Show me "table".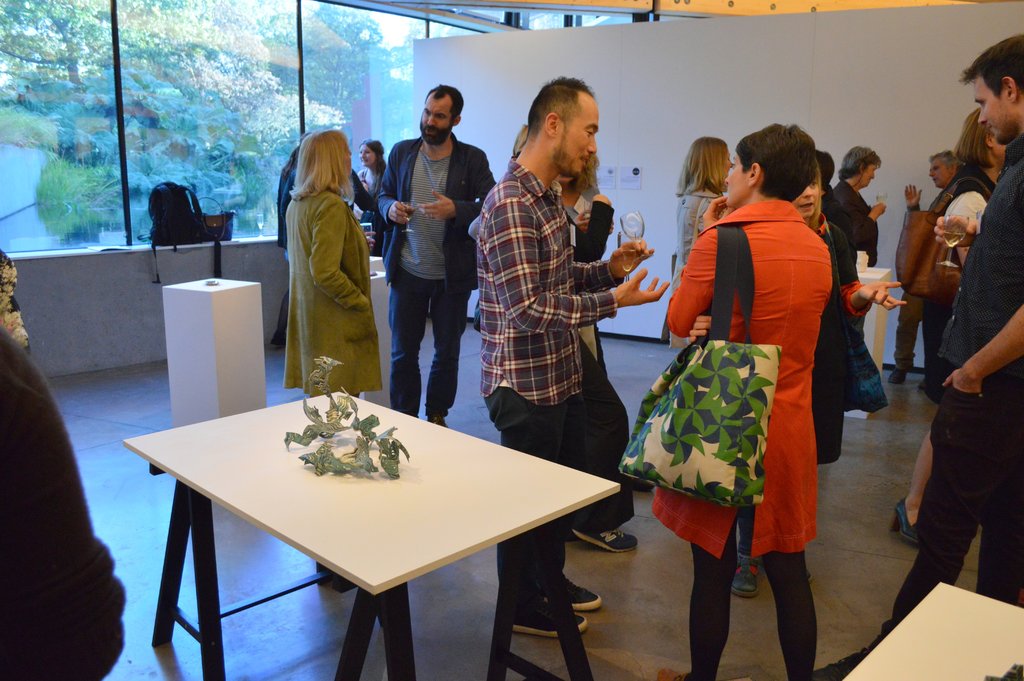
"table" is here: rect(839, 582, 1023, 680).
